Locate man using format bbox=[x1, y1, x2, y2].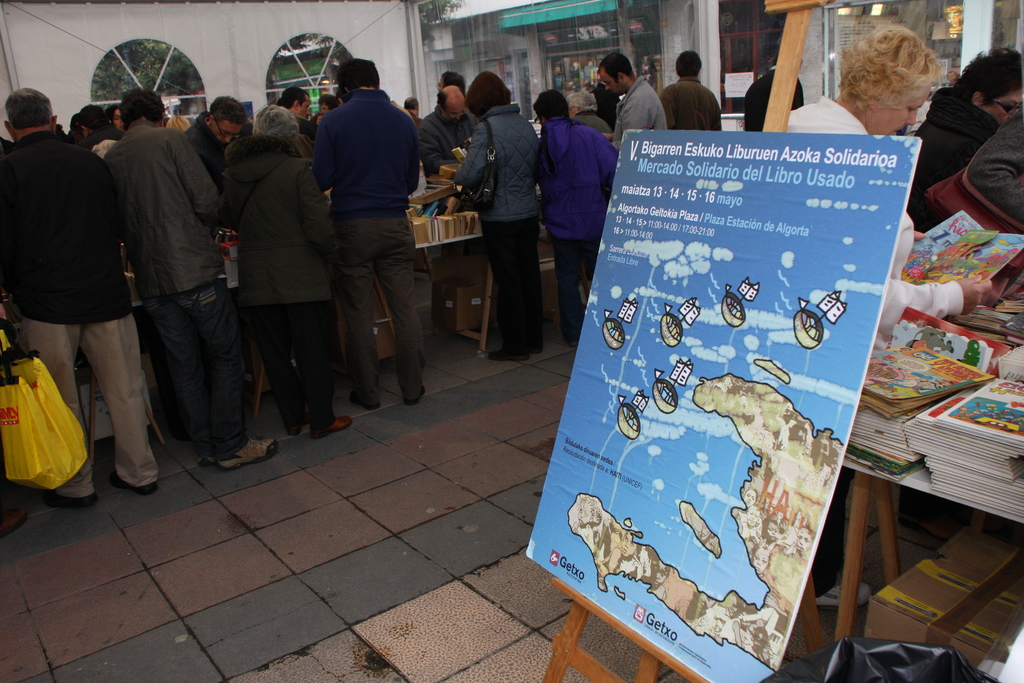
bbox=[184, 95, 256, 193].
